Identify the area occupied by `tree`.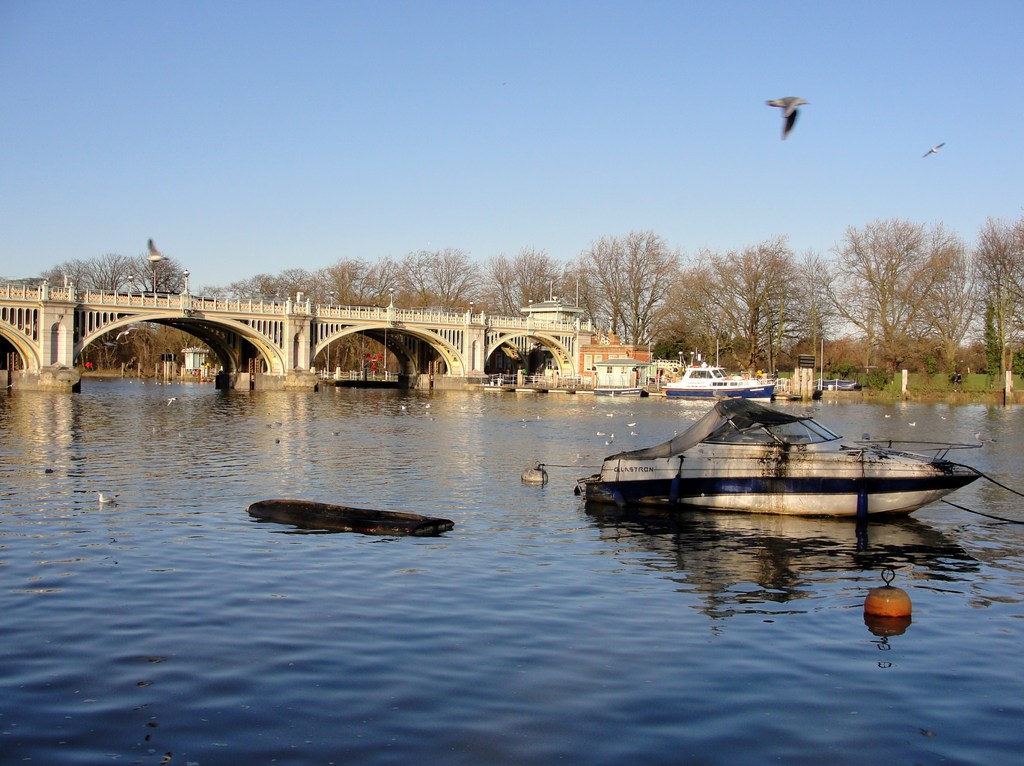
Area: [813, 196, 986, 383].
